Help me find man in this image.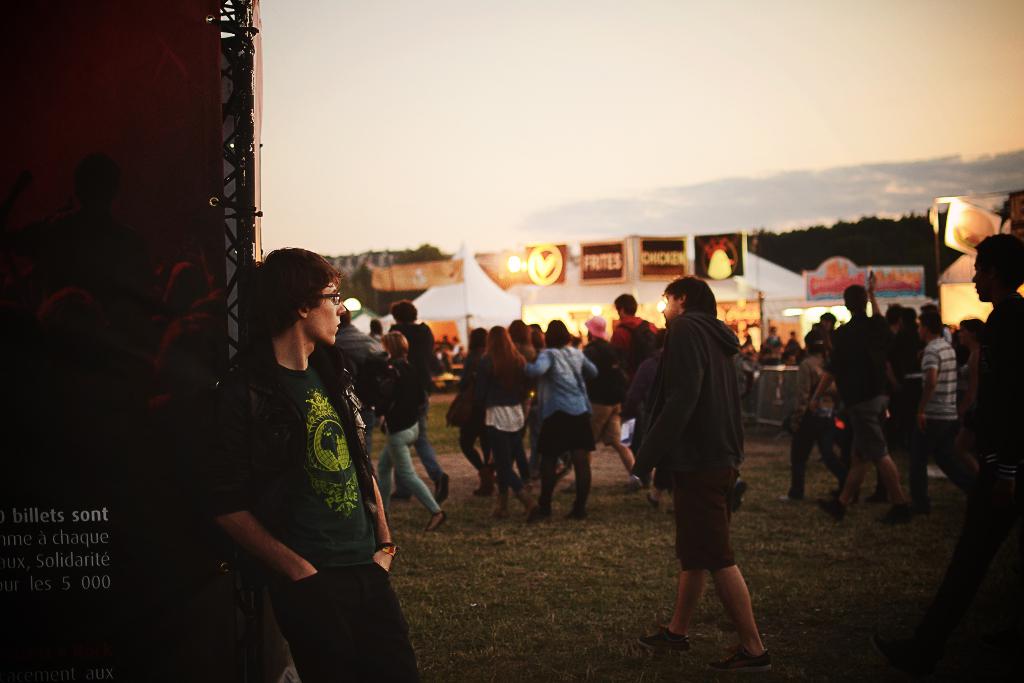
Found it: 806,265,919,514.
